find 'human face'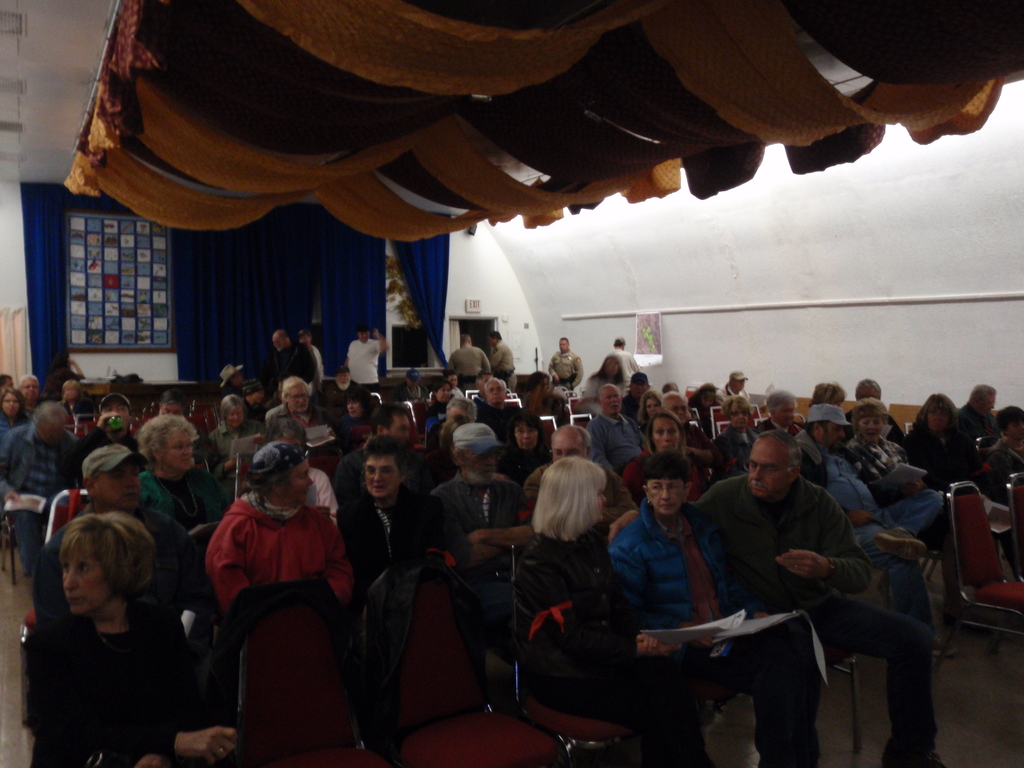
[289,385,308,410]
